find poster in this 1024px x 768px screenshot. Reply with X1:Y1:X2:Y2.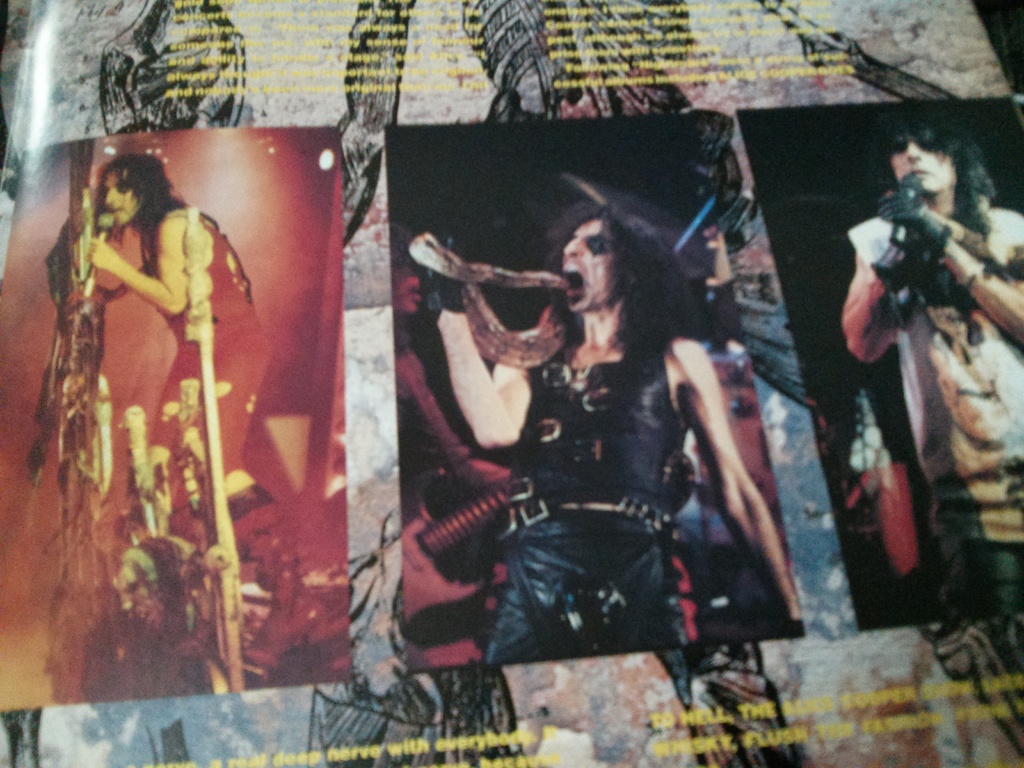
4:124:350:714.
